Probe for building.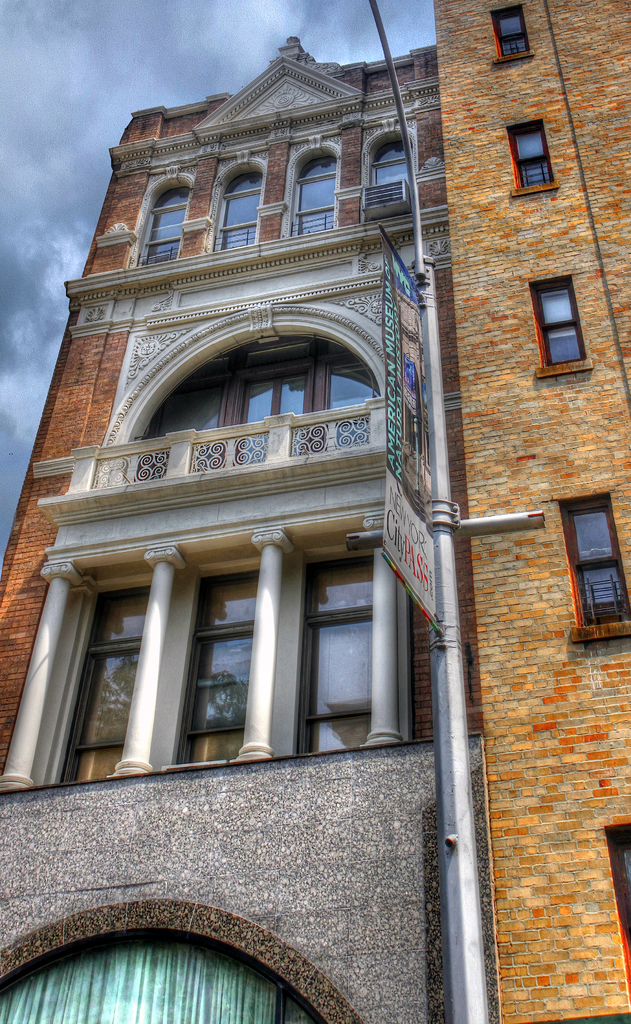
Probe result: 429 0 630 1023.
